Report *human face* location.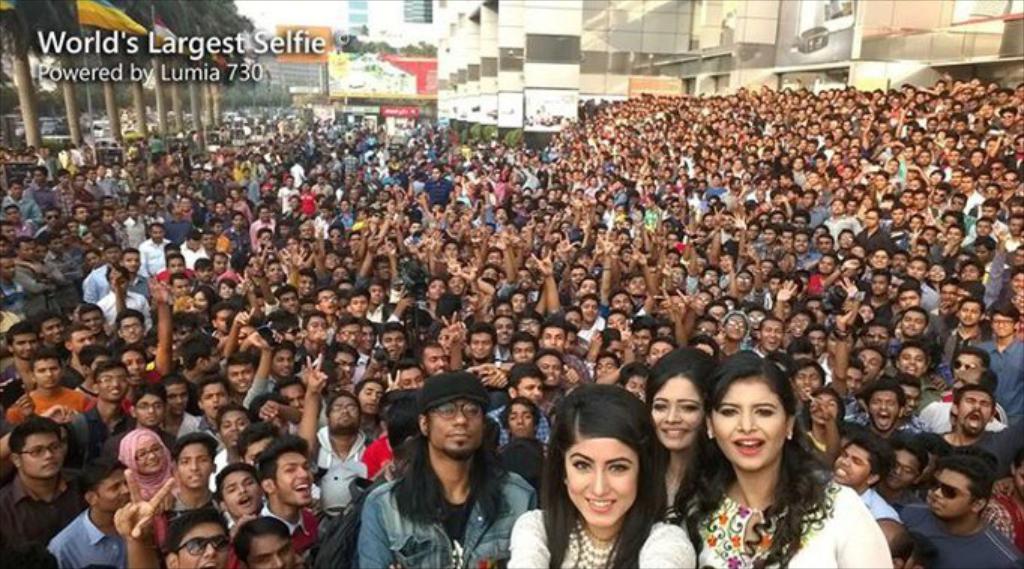
Report: 853:347:886:380.
